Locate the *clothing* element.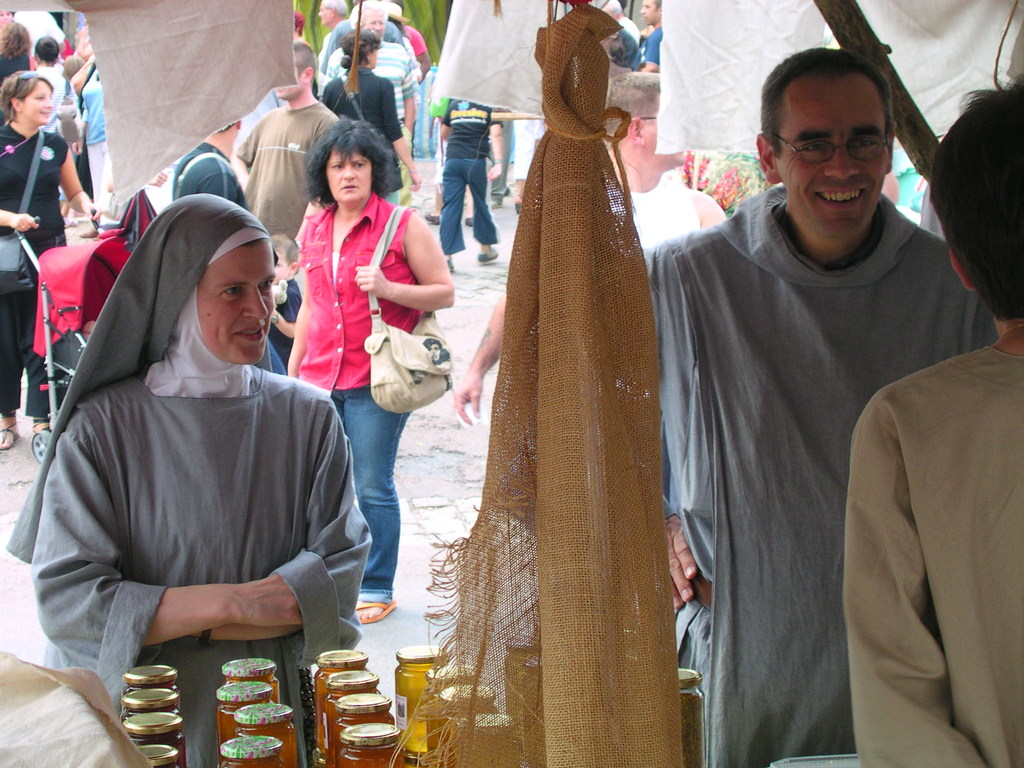
Element bbox: BBox(0, 14, 115, 420).
